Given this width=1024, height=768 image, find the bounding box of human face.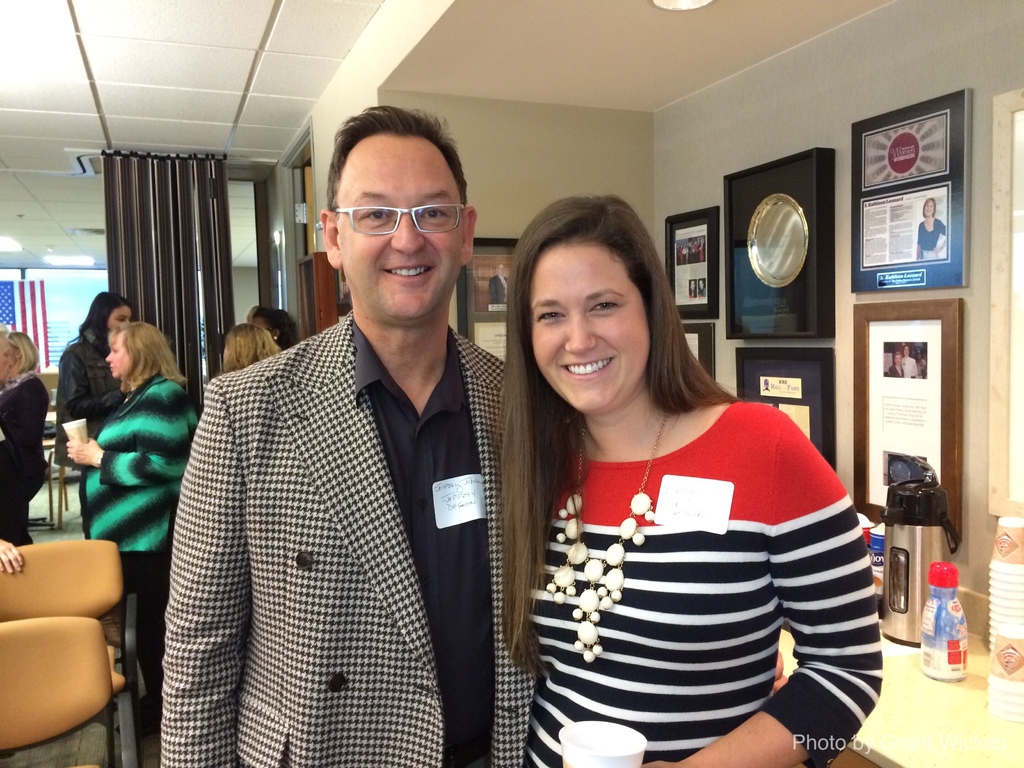
box=[534, 241, 652, 415].
